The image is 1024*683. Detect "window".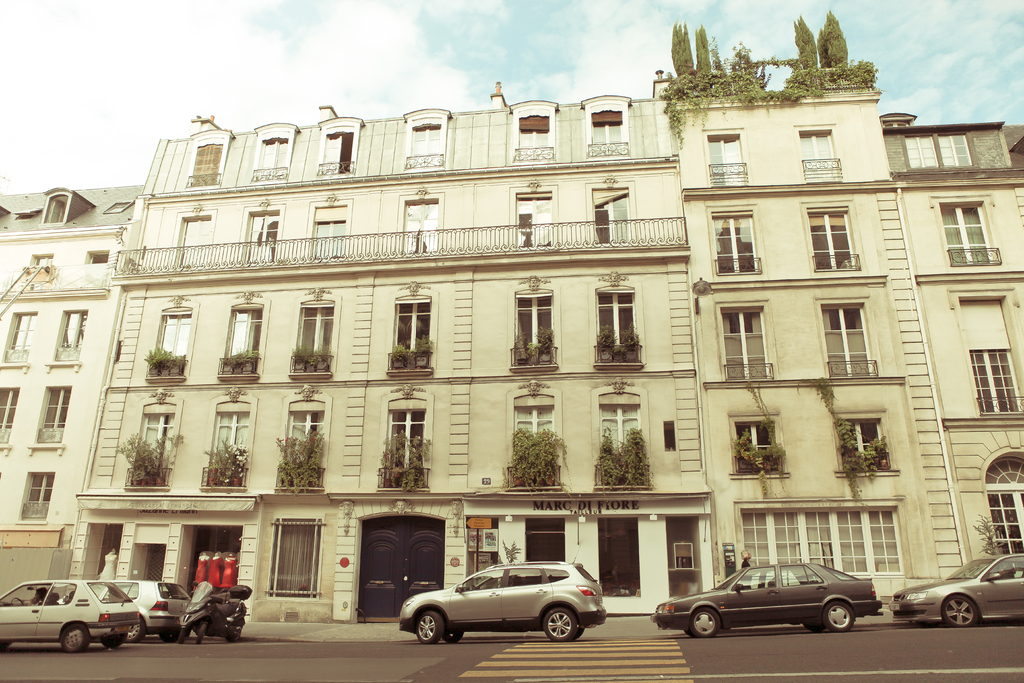
Detection: BBox(709, 211, 760, 278).
